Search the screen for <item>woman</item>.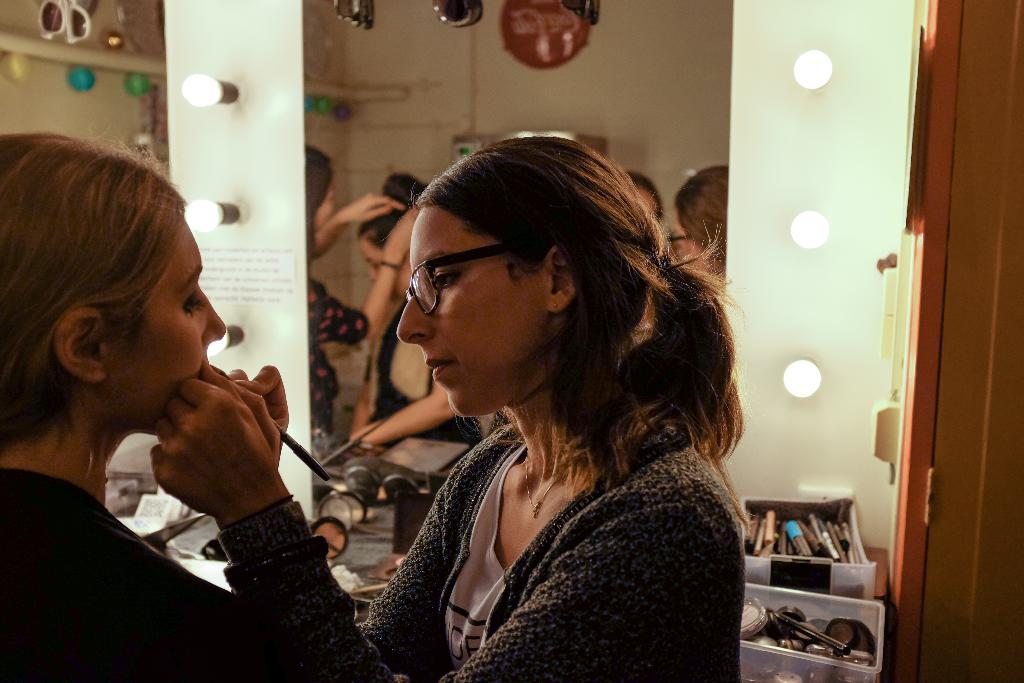
Found at [x1=334, y1=160, x2=489, y2=459].
